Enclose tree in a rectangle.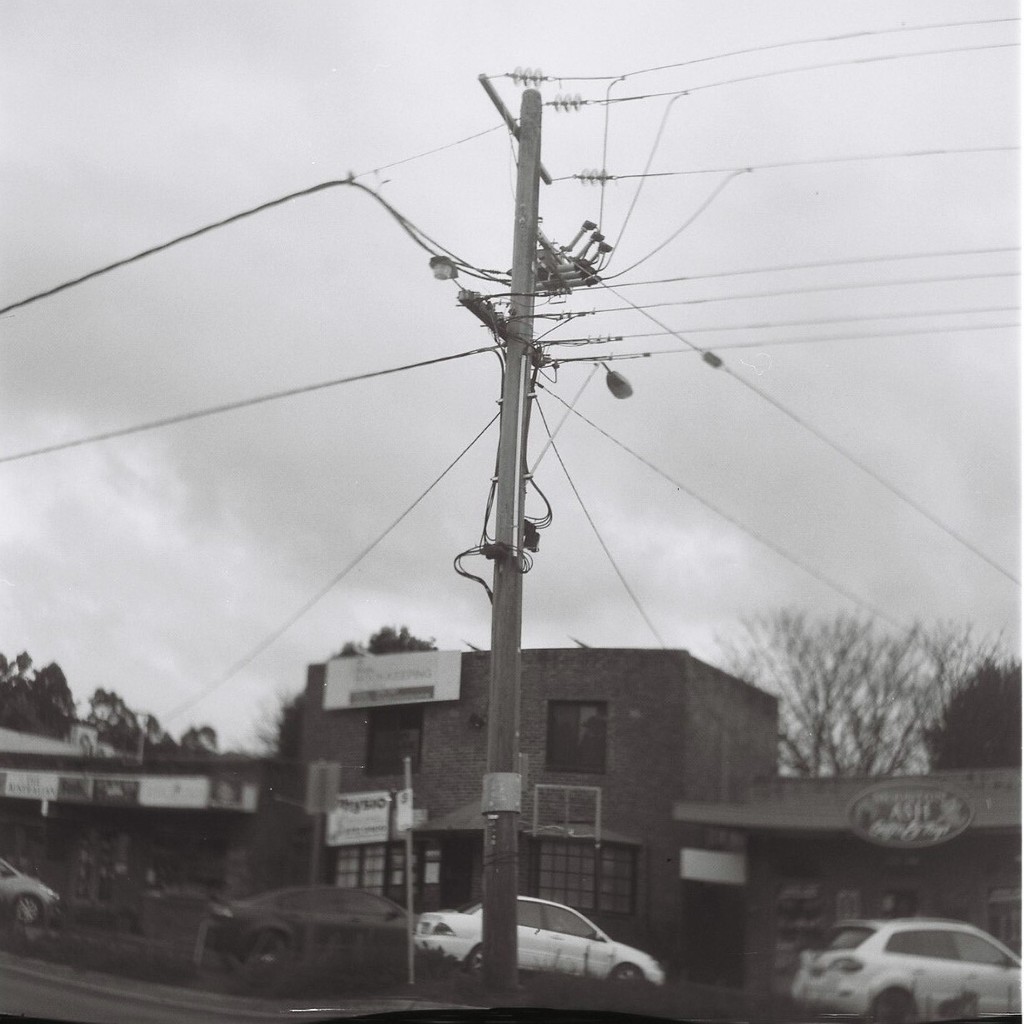
l=924, t=660, r=1023, b=772.
